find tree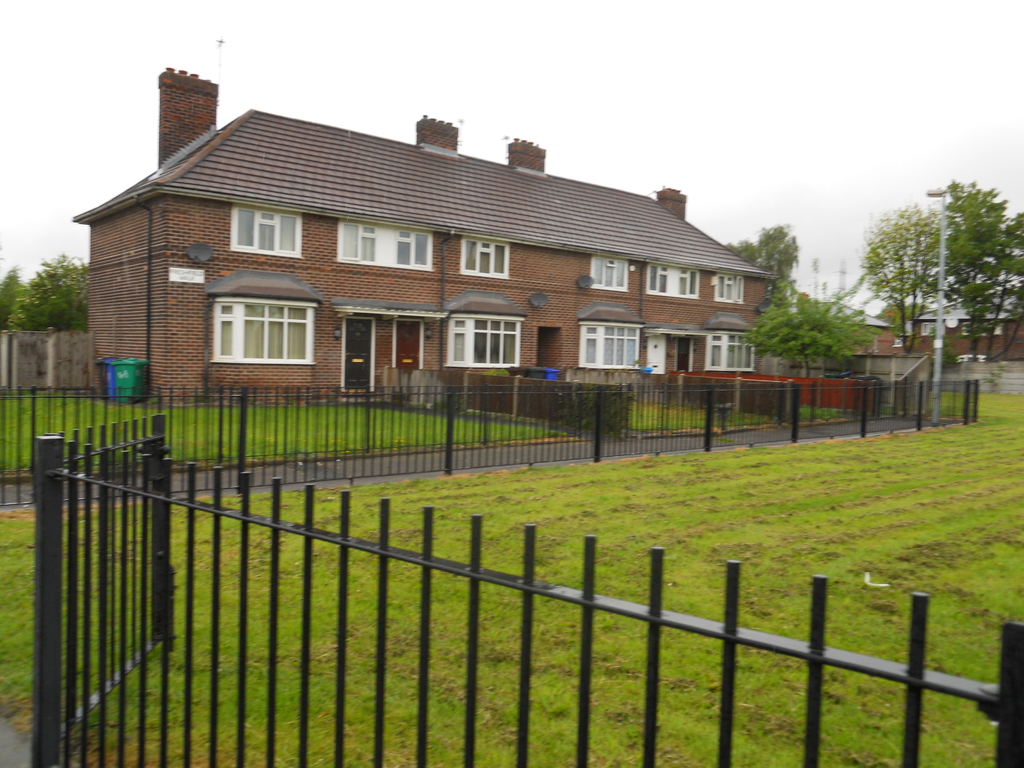
{"left": 740, "top": 276, "right": 884, "bottom": 377}
